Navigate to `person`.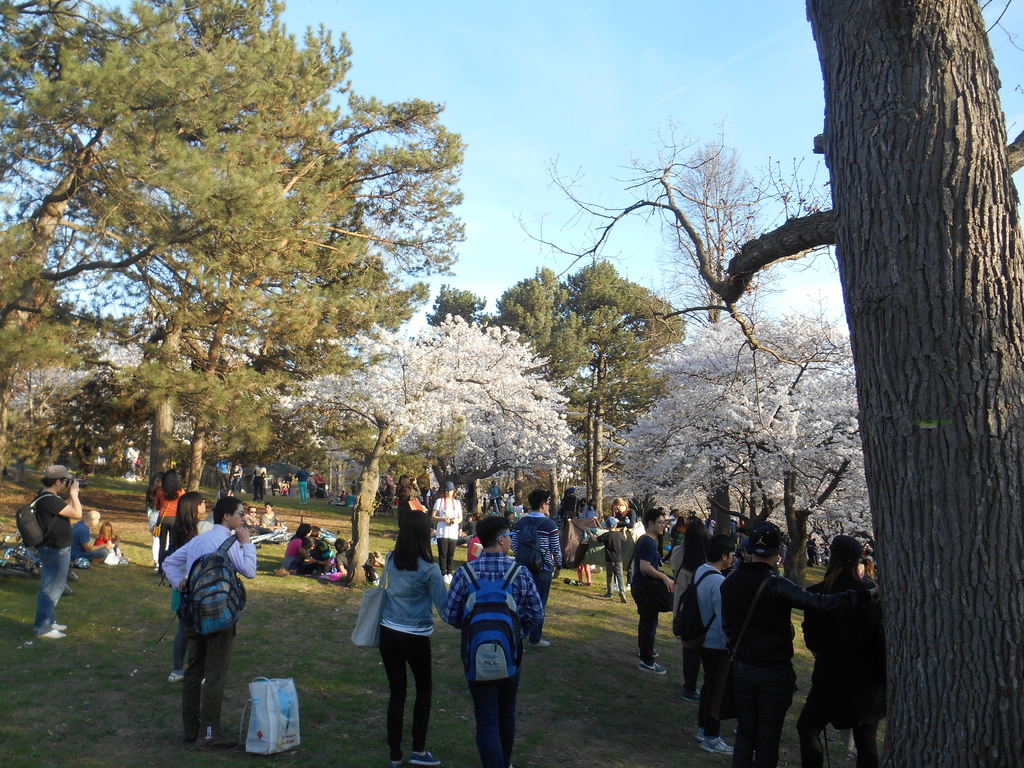
Navigation target: x1=435, y1=479, x2=466, y2=572.
